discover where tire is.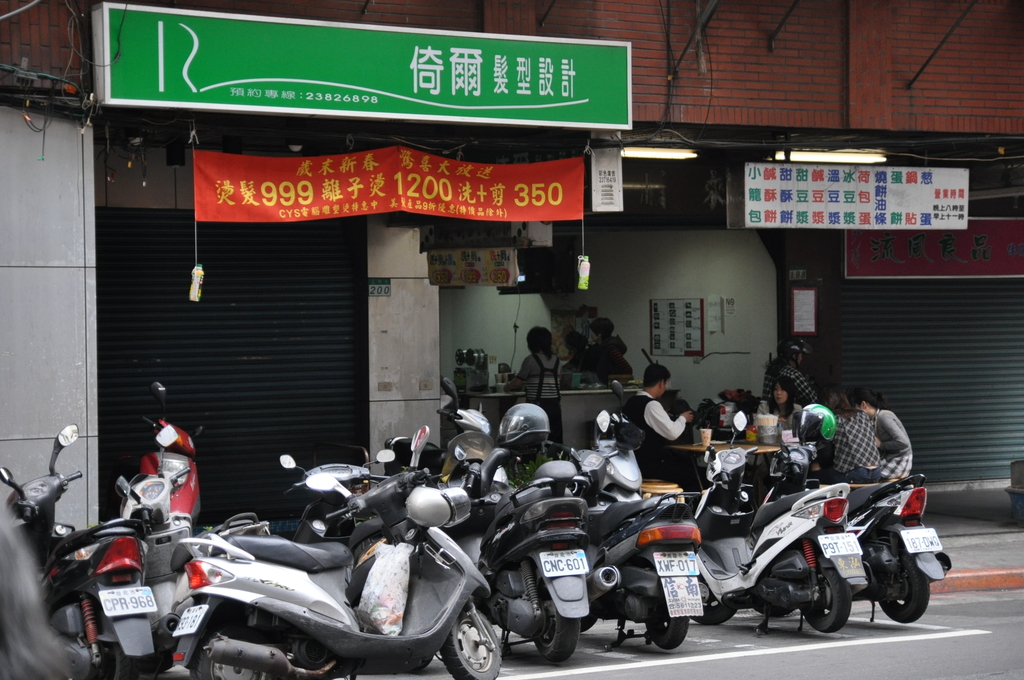
Discovered at [536, 590, 576, 663].
